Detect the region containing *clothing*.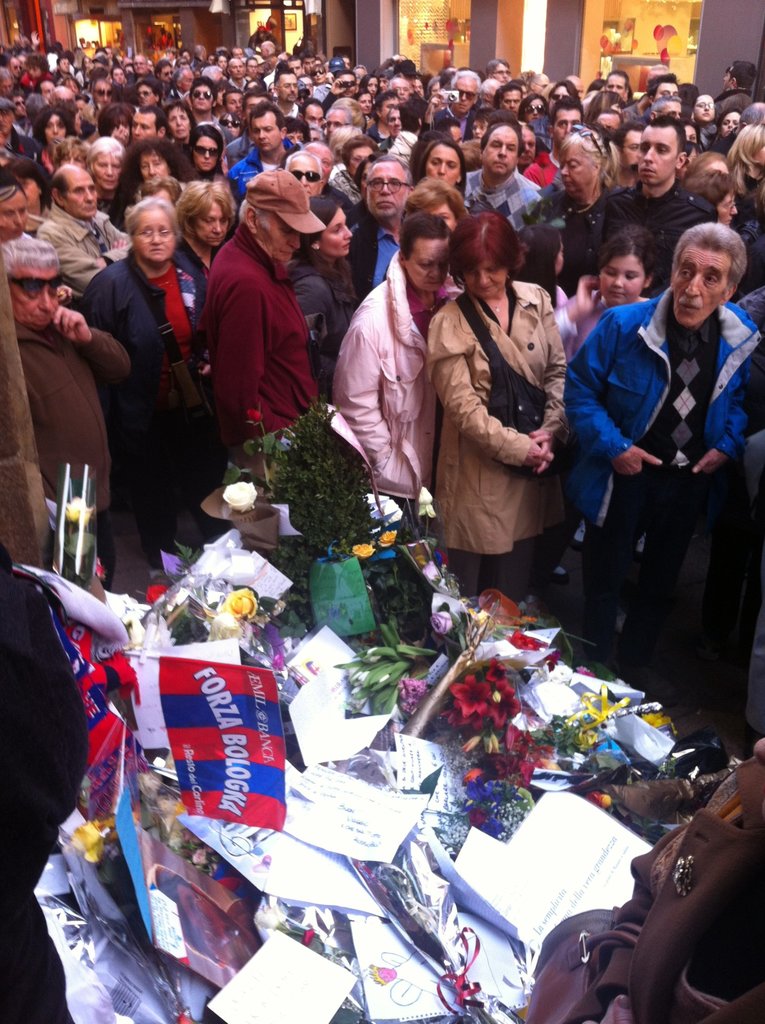
<box>278,237,352,349</box>.
